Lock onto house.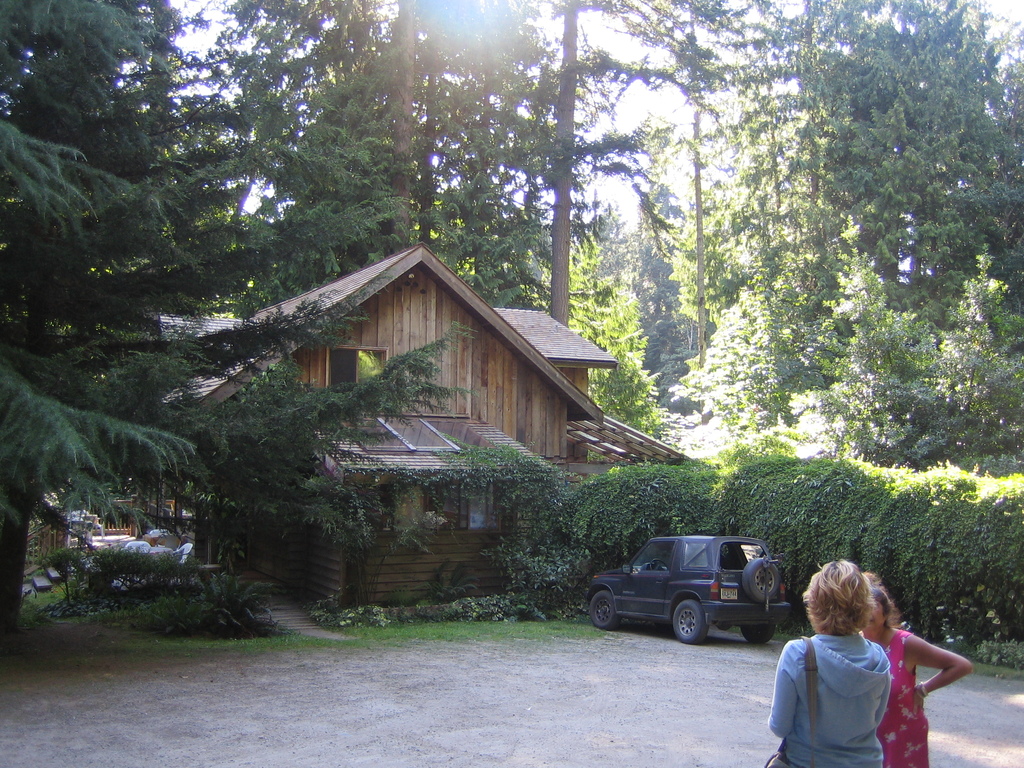
Locked: <box>159,236,698,618</box>.
